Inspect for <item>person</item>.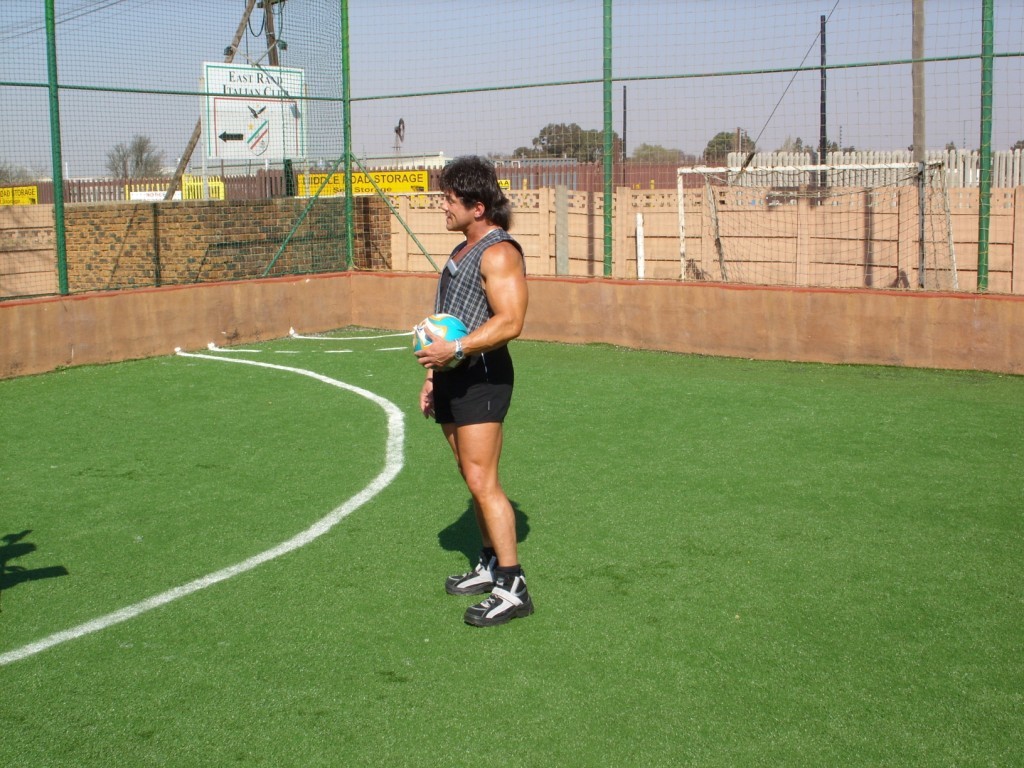
Inspection: crop(416, 158, 534, 632).
